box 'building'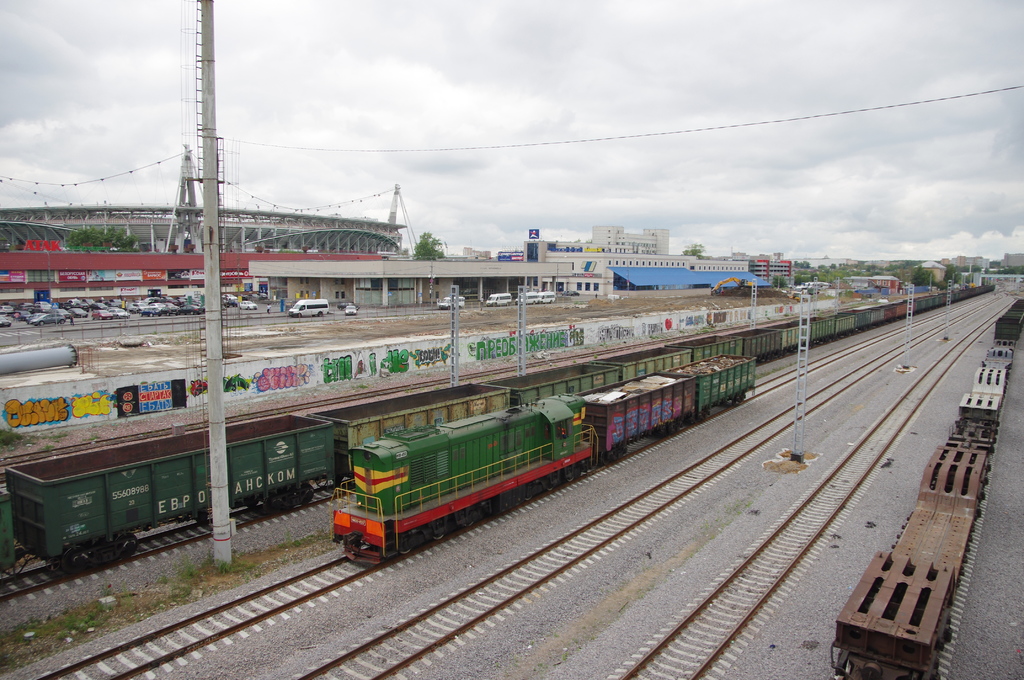
<region>522, 236, 756, 301</region>
